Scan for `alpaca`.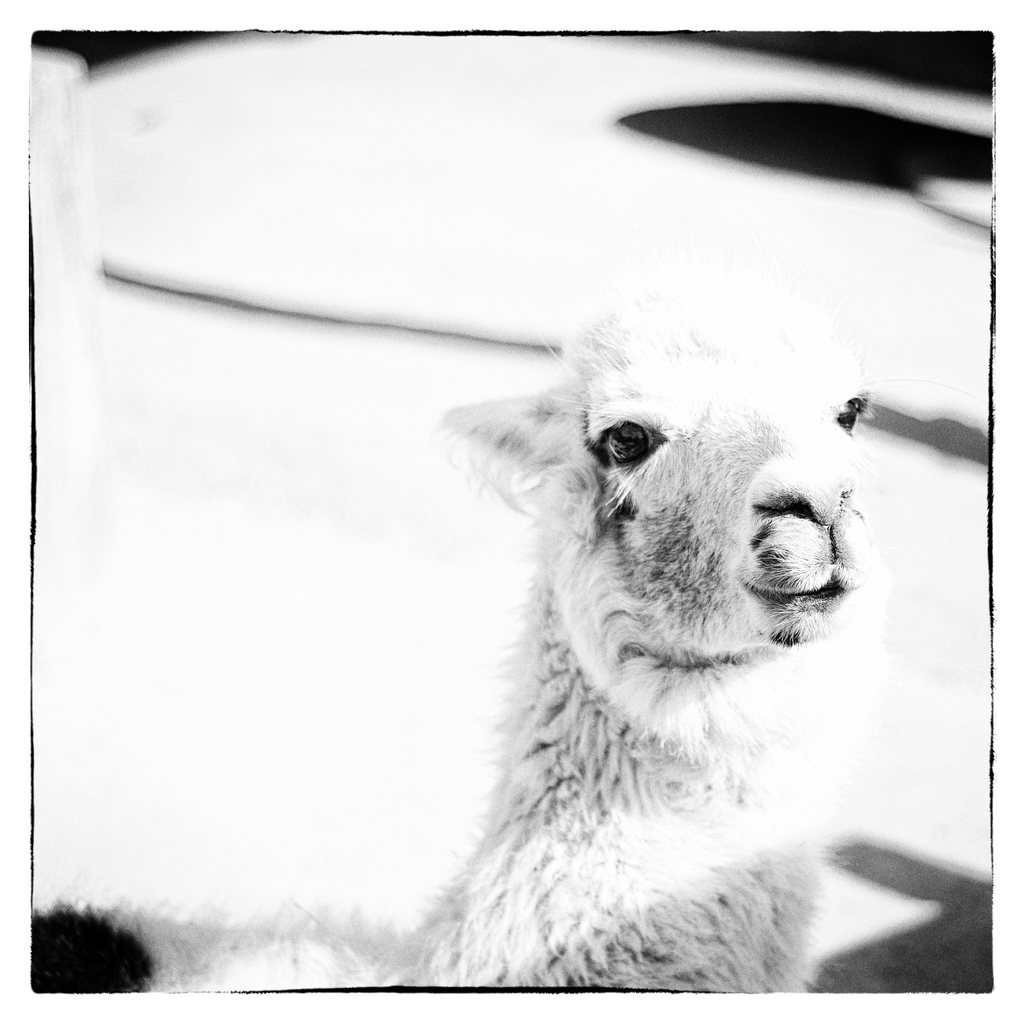
Scan result: detection(29, 292, 875, 994).
